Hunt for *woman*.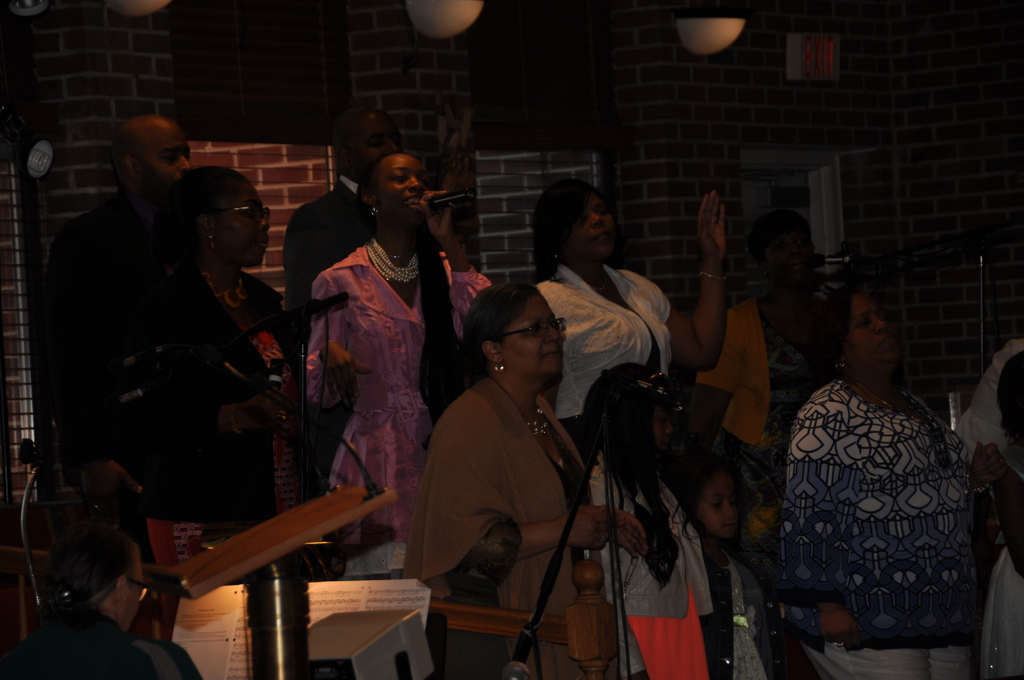
Hunted down at bbox=(410, 257, 609, 670).
